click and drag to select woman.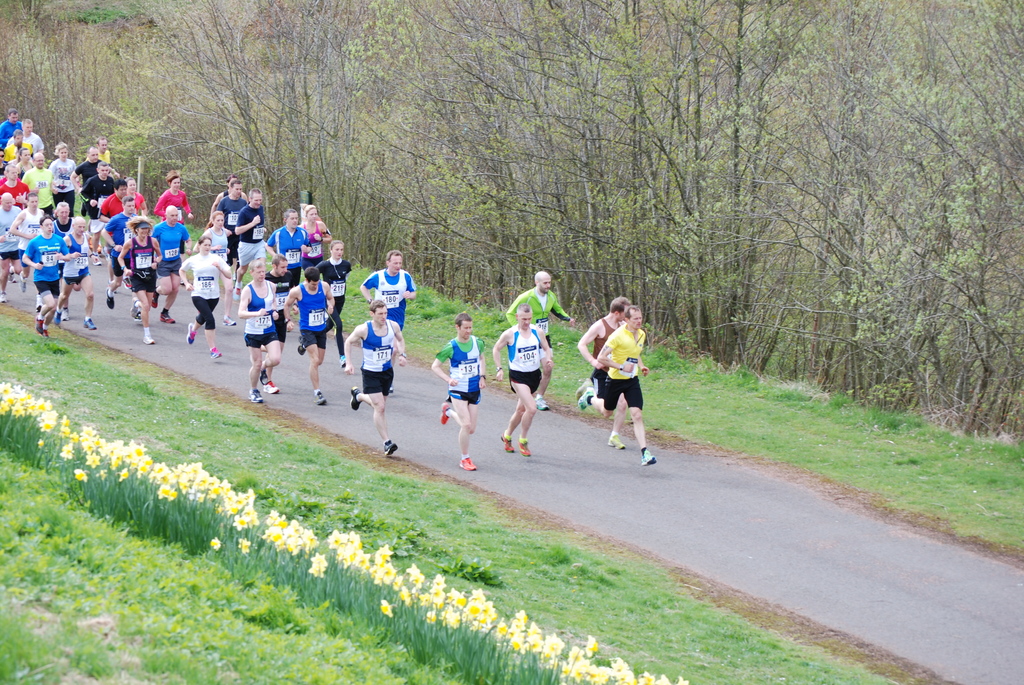
Selection: (179,233,230,356).
